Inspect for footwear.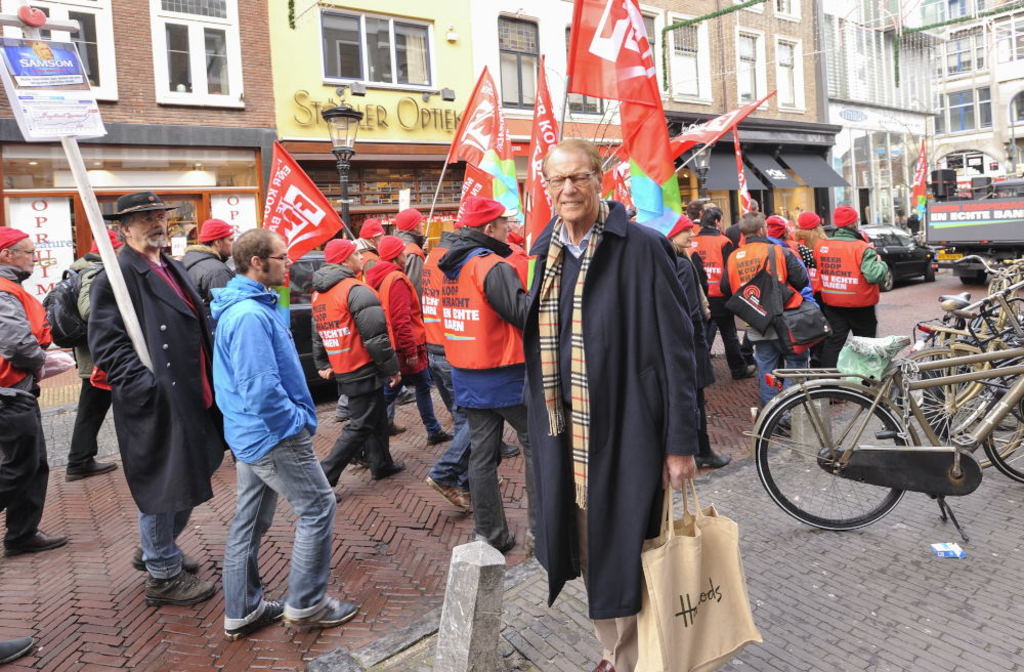
Inspection: (left=285, top=599, right=356, bottom=626).
